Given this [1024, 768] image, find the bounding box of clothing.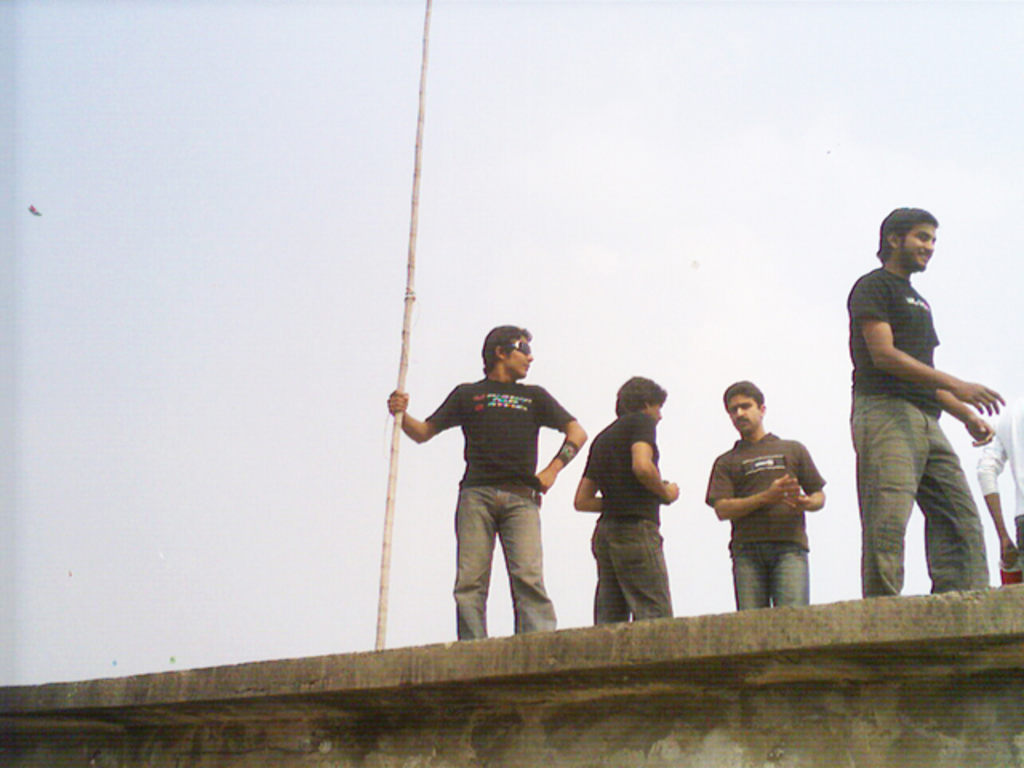
<bbox>704, 430, 826, 611</bbox>.
